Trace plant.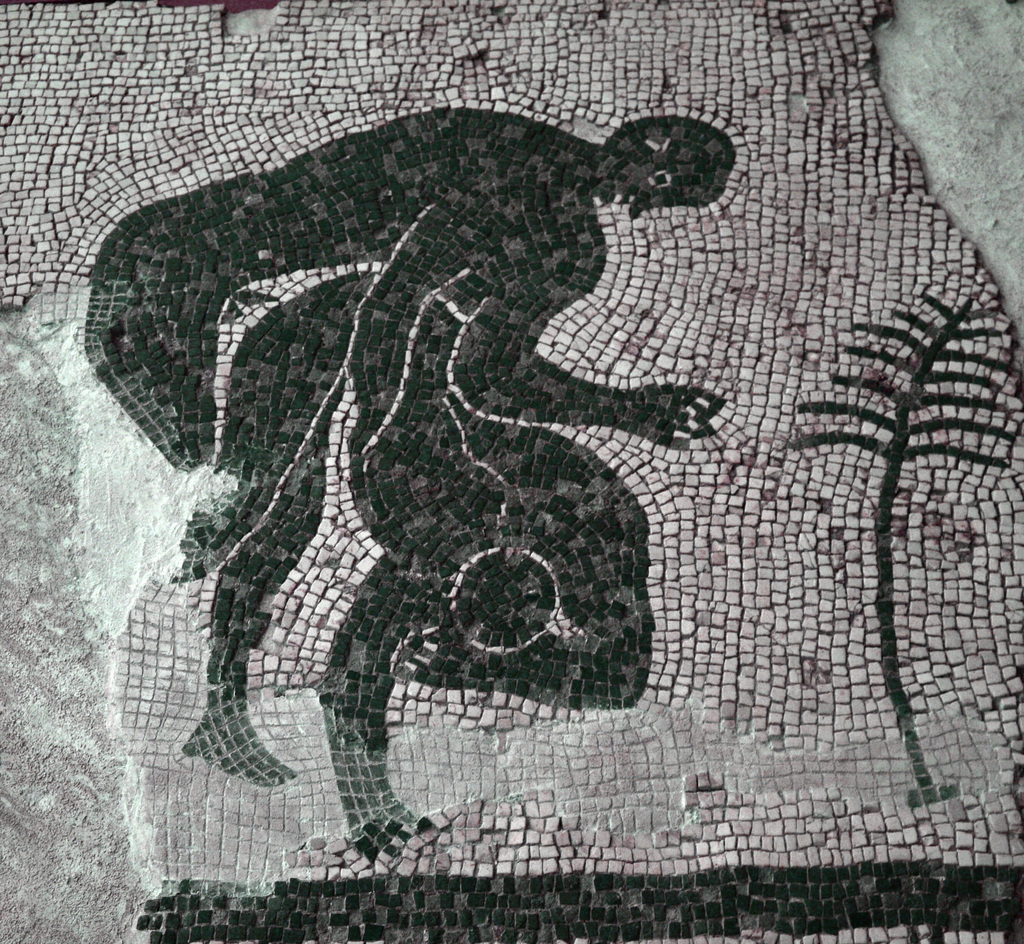
Traced to x1=796, y1=288, x2=1023, y2=805.
